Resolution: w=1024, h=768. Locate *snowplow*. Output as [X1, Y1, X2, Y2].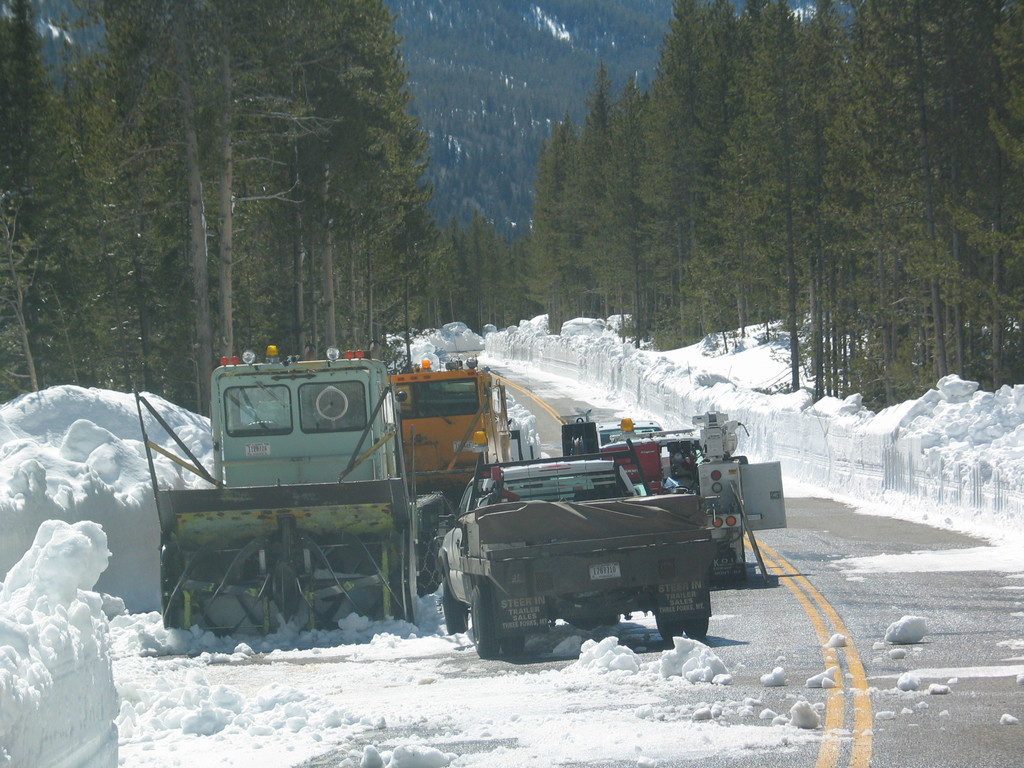
[386, 355, 515, 519].
